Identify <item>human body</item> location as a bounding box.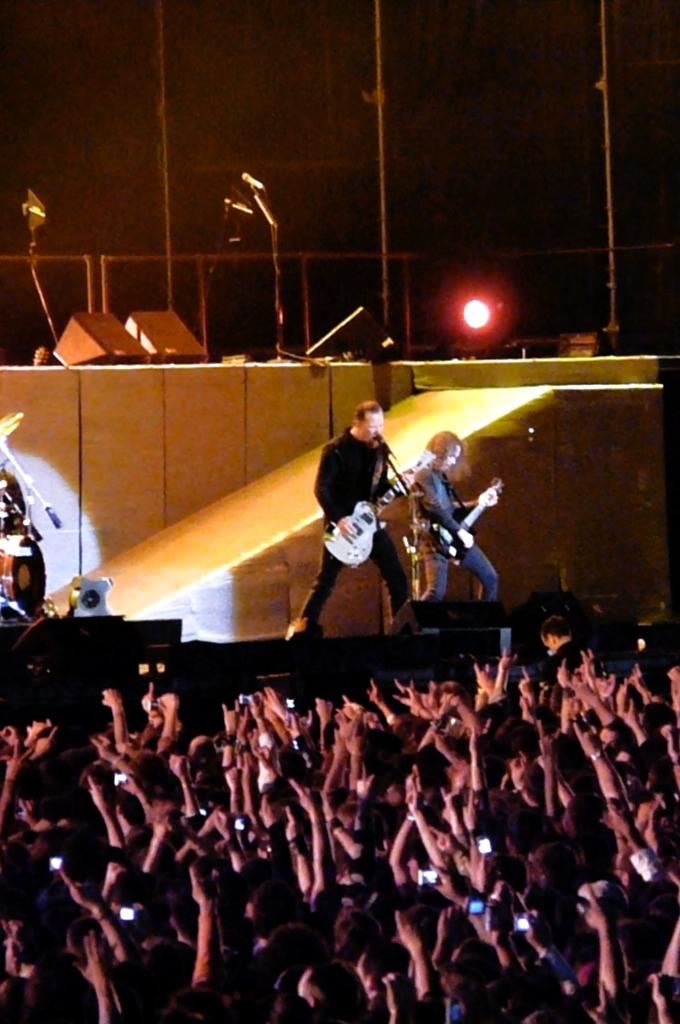
{"x1": 407, "y1": 430, "x2": 498, "y2": 610}.
